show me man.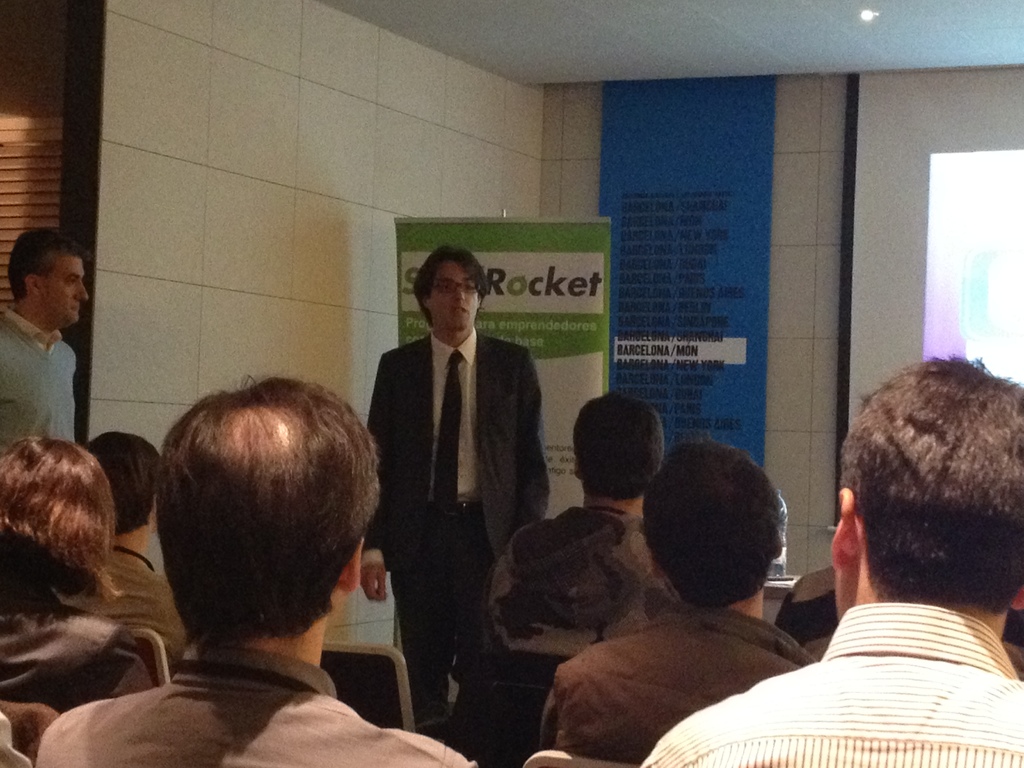
man is here: box(540, 438, 820, 753).
